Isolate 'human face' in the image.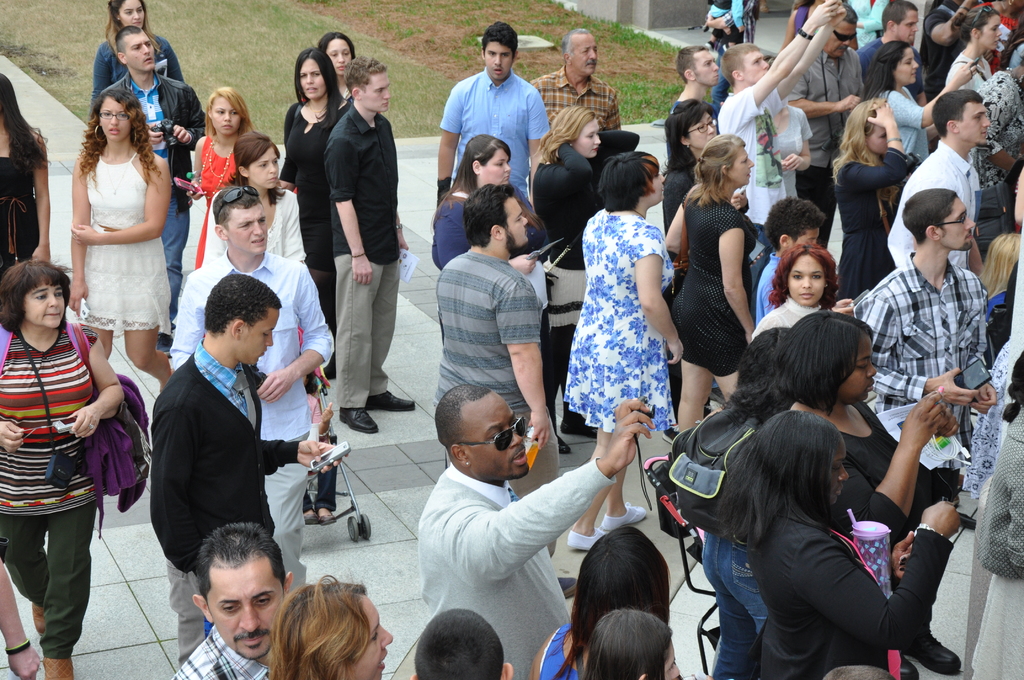
Isolated region: bbox=[939, 198, 976, 255].
